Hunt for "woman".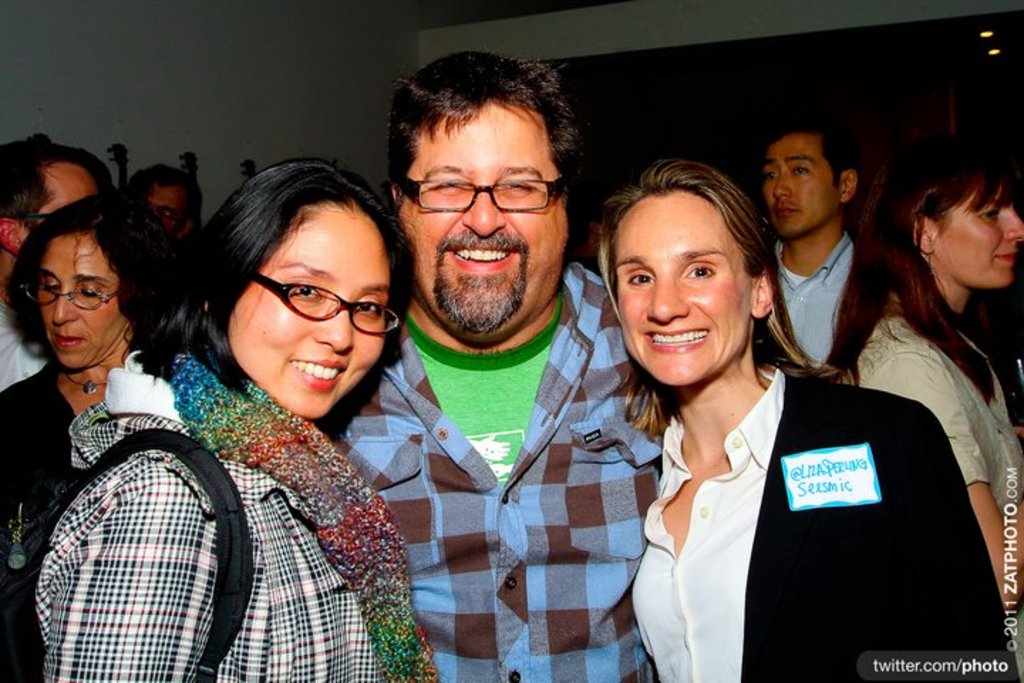
Hunted down at 586,148,950,676.
